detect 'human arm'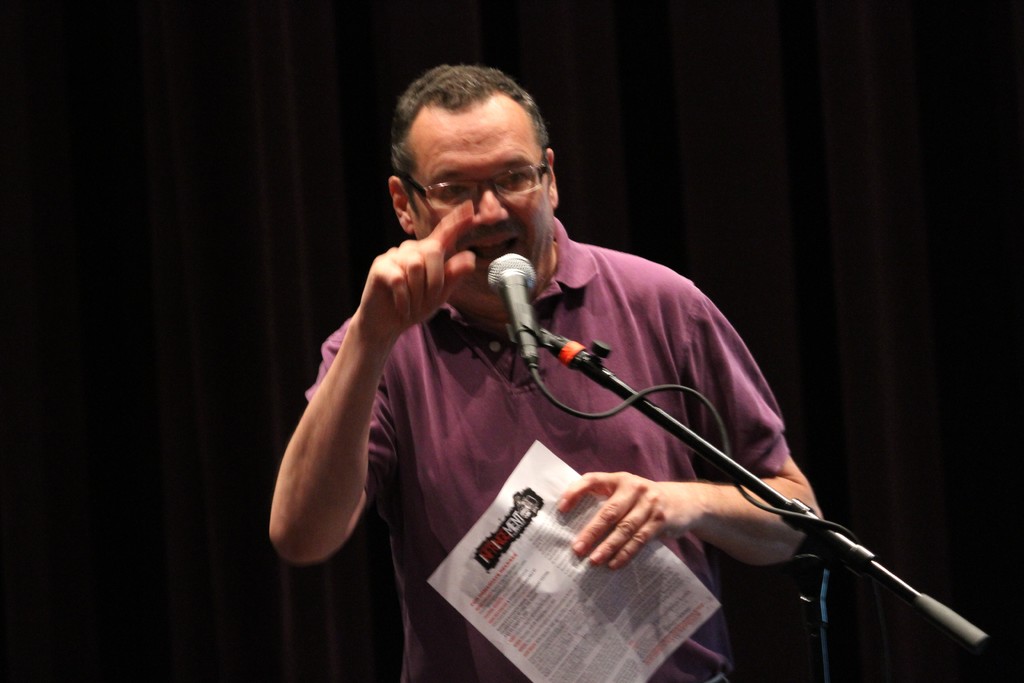
left=557, top=291, right=824, bottom=573
